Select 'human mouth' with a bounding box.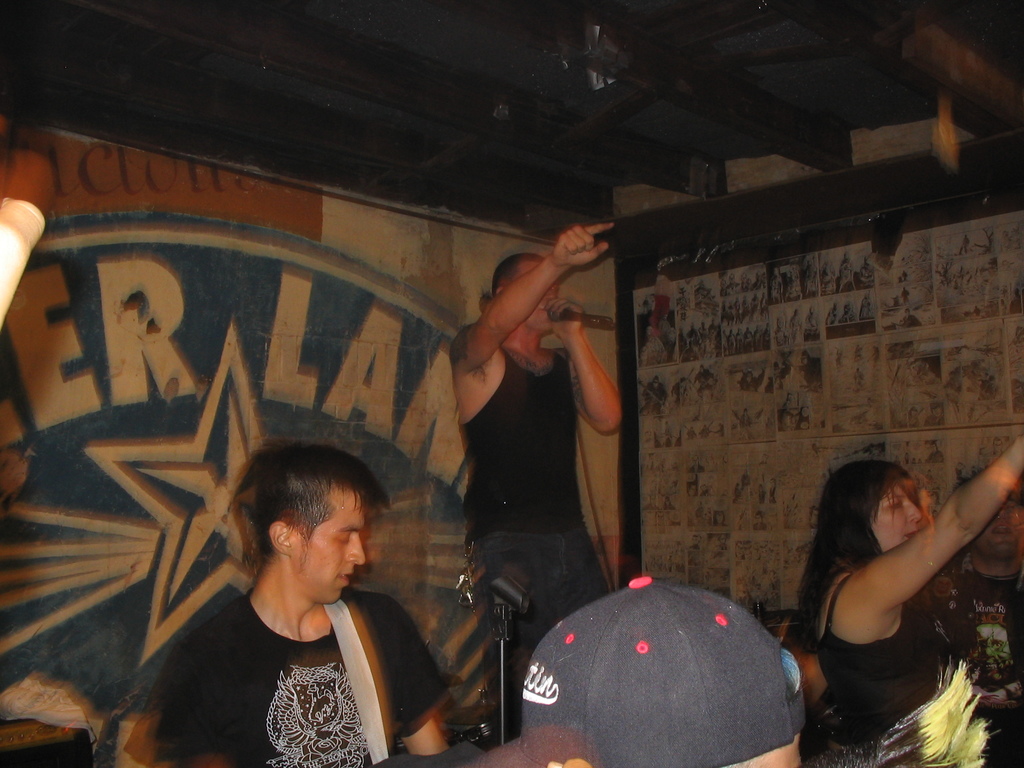
Rect(903, 526, 912, 538).
